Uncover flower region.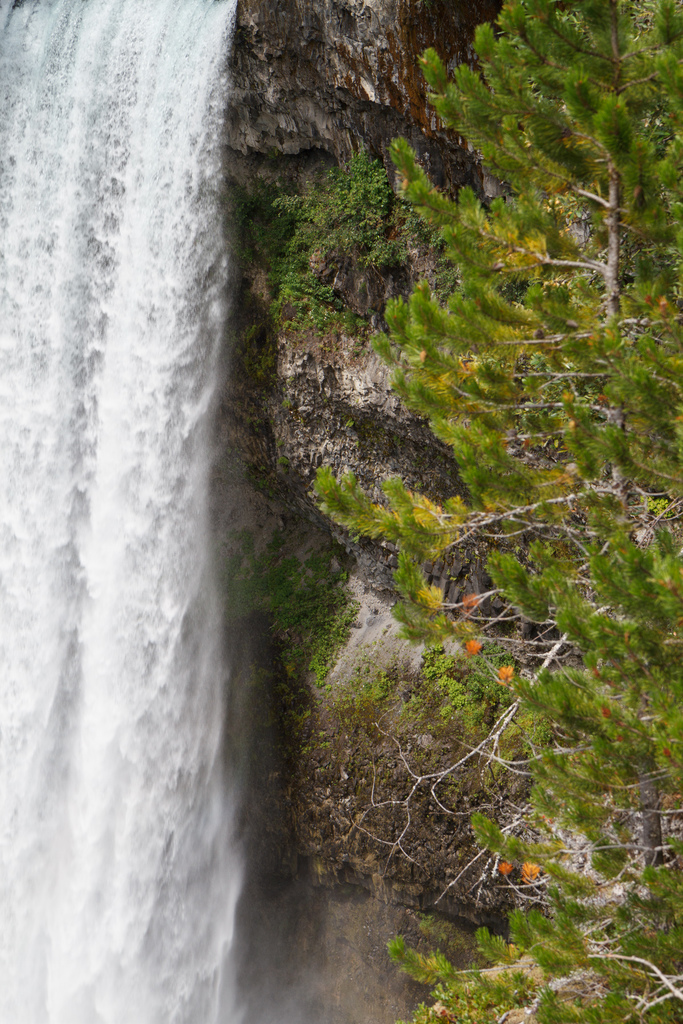
Uncovered: 467, 643, 482, 657.
